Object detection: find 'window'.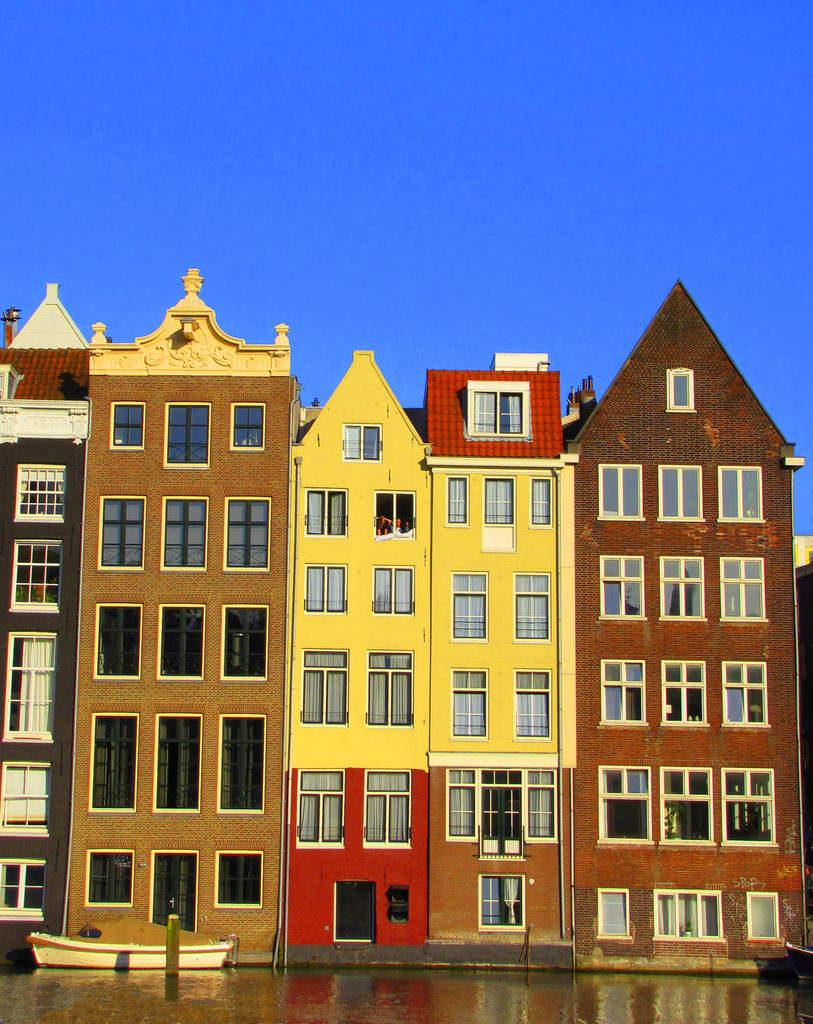
bbox=(513, 571, 550, 644).
